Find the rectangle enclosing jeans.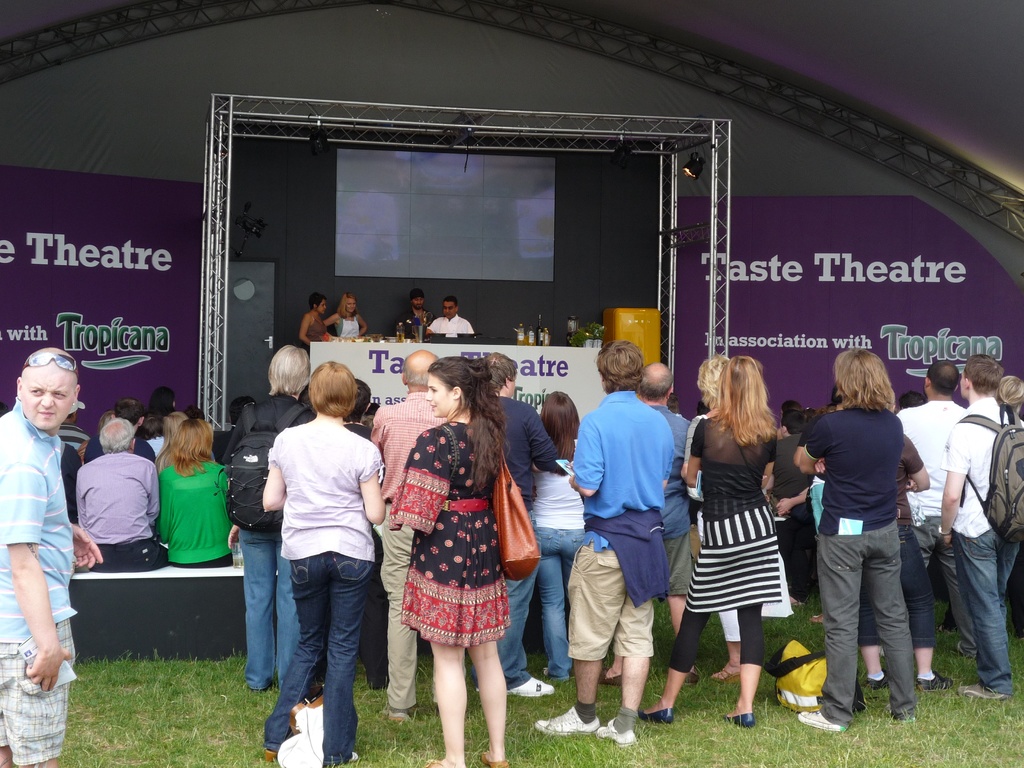
locate(253, 544, 372, 738).
